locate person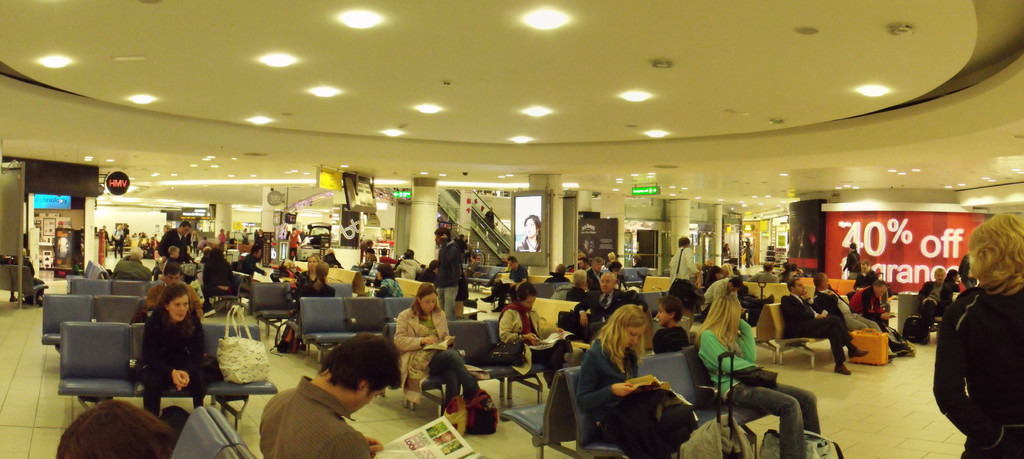
Rect(143, 285, 211, 416)
